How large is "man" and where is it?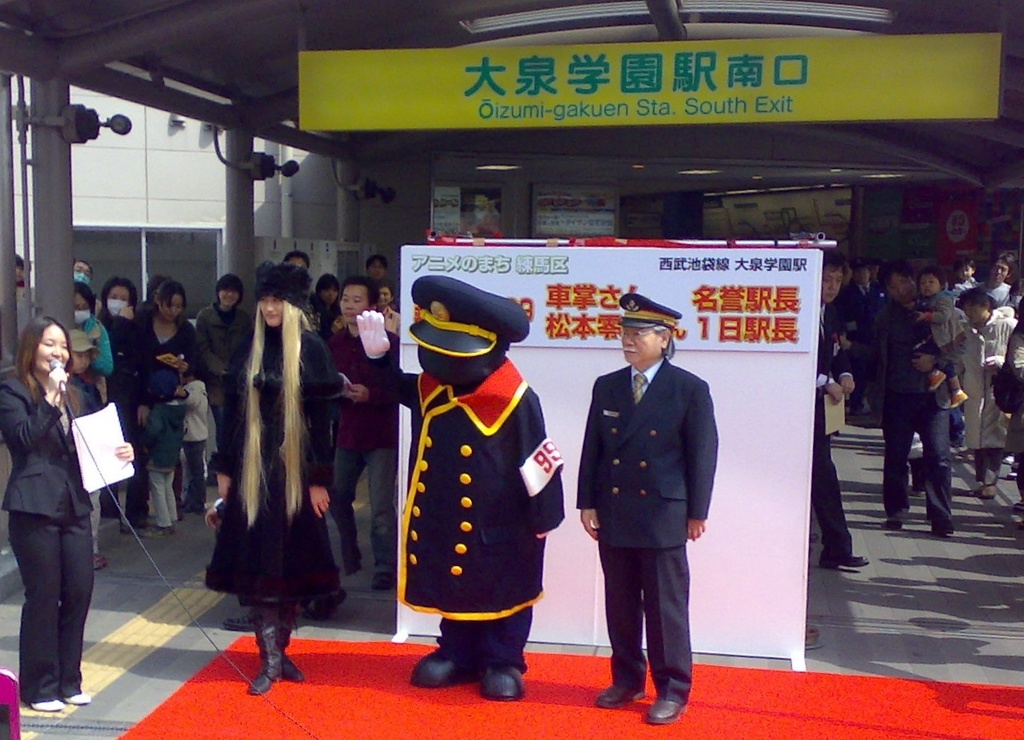
Bounding box: <bbox>867, 248, 964, 547</bbox>.
